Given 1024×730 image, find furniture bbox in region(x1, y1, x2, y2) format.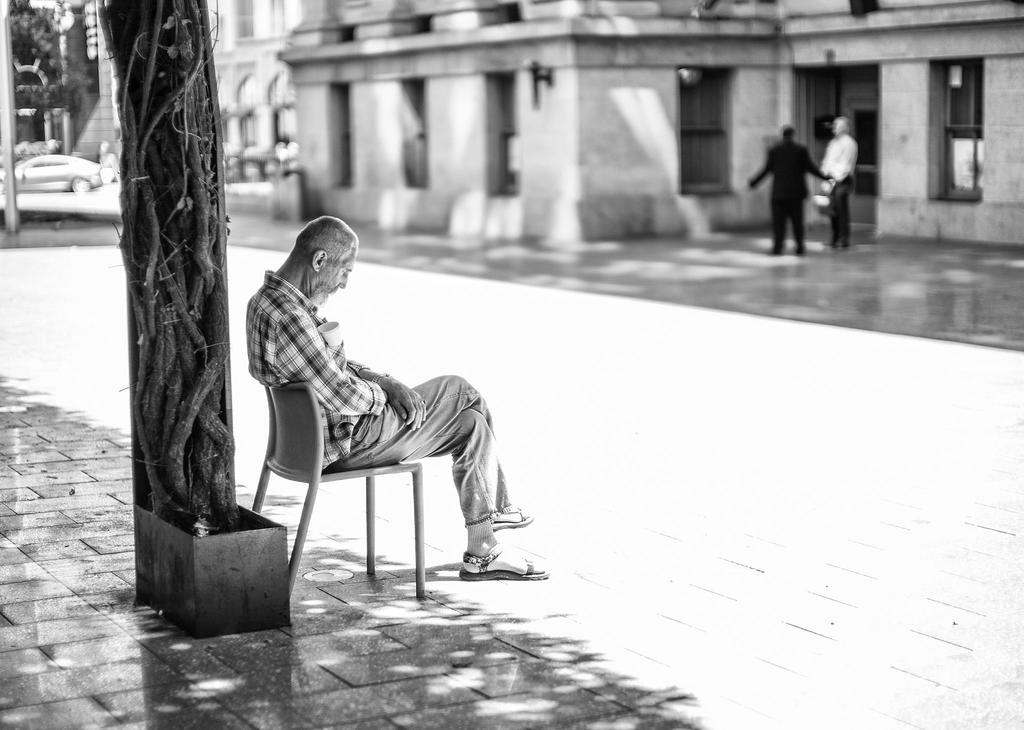
region(250, 373, 426, 601).
